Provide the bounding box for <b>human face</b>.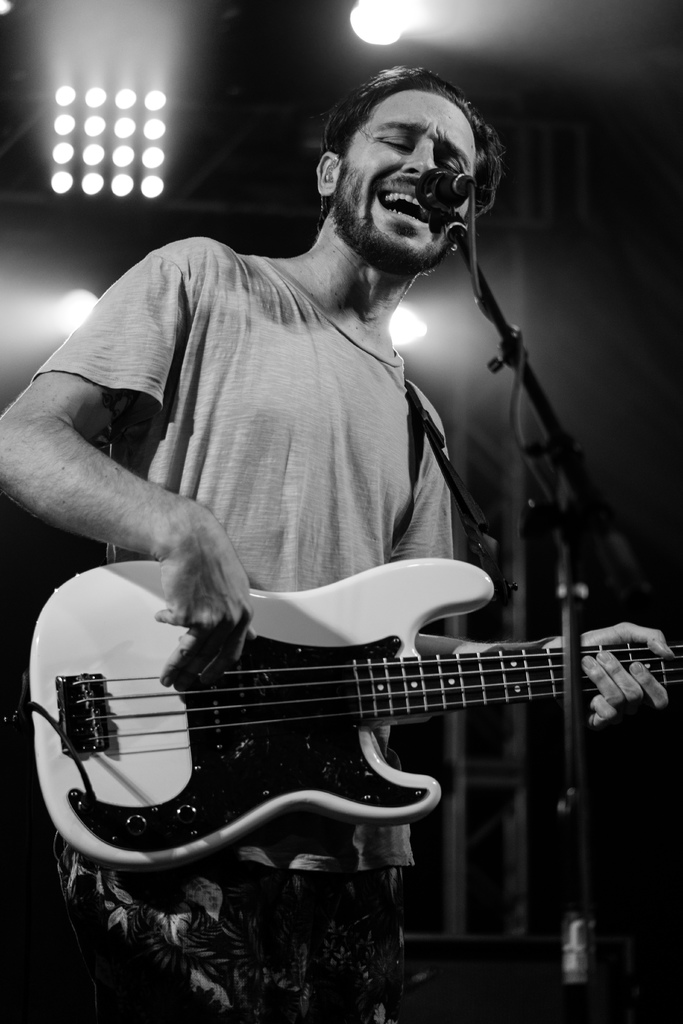
select_region(341, 84, 486, 273).
